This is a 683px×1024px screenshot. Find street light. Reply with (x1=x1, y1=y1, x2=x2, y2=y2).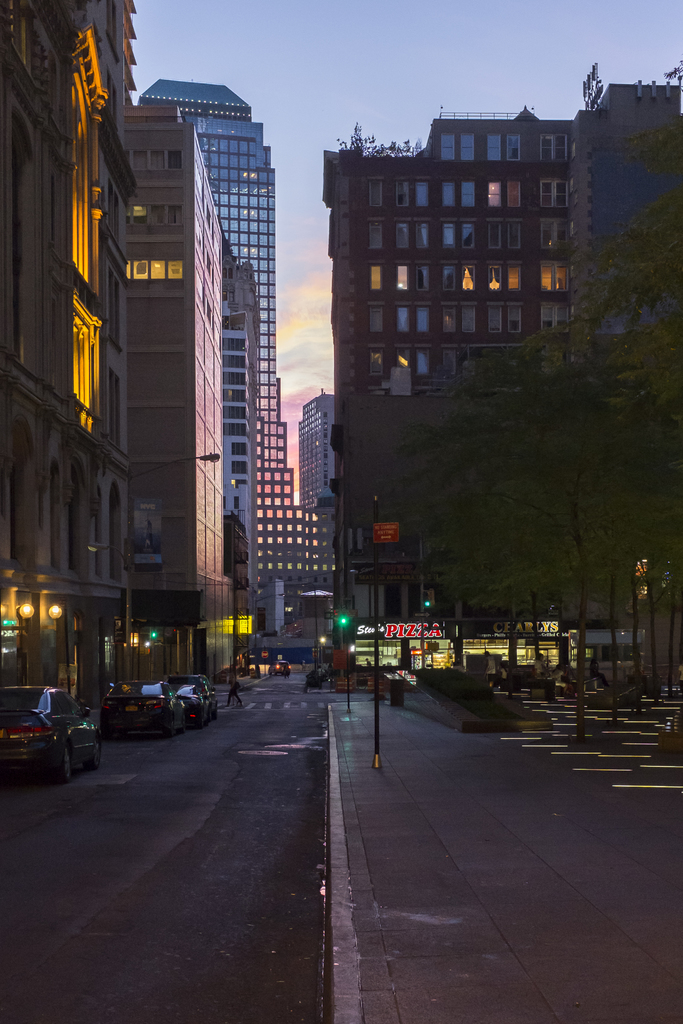
(x1=320, y1=634, x2=329, y2=666).
